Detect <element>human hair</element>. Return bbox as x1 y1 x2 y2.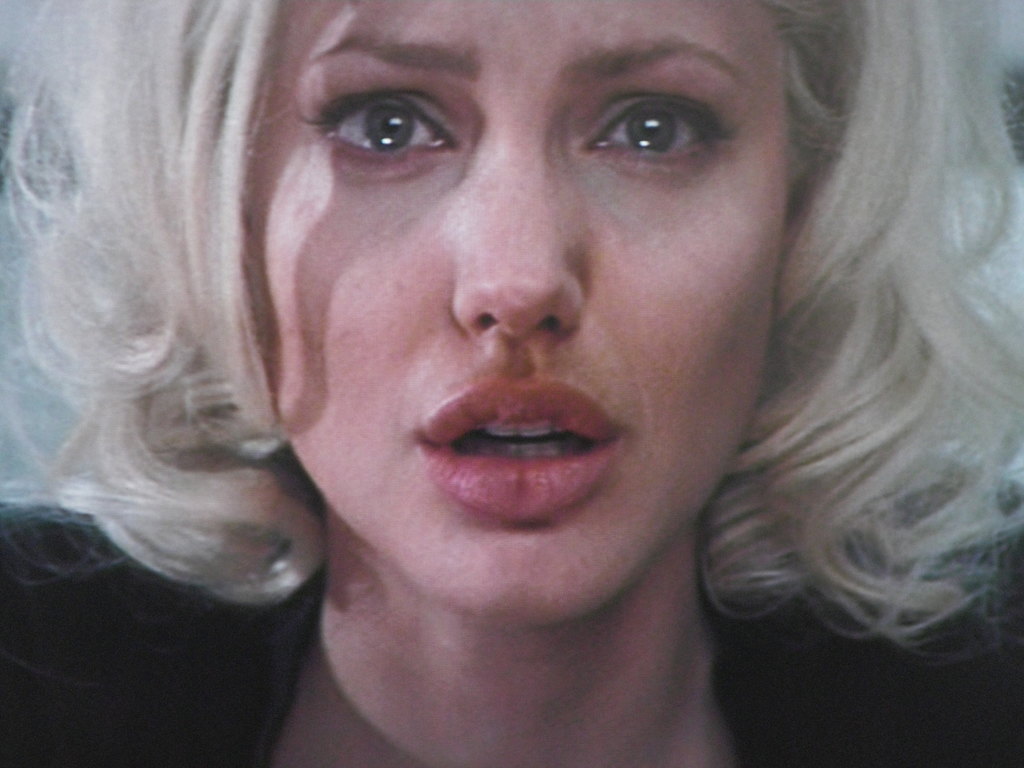
31 0 1023 733.
